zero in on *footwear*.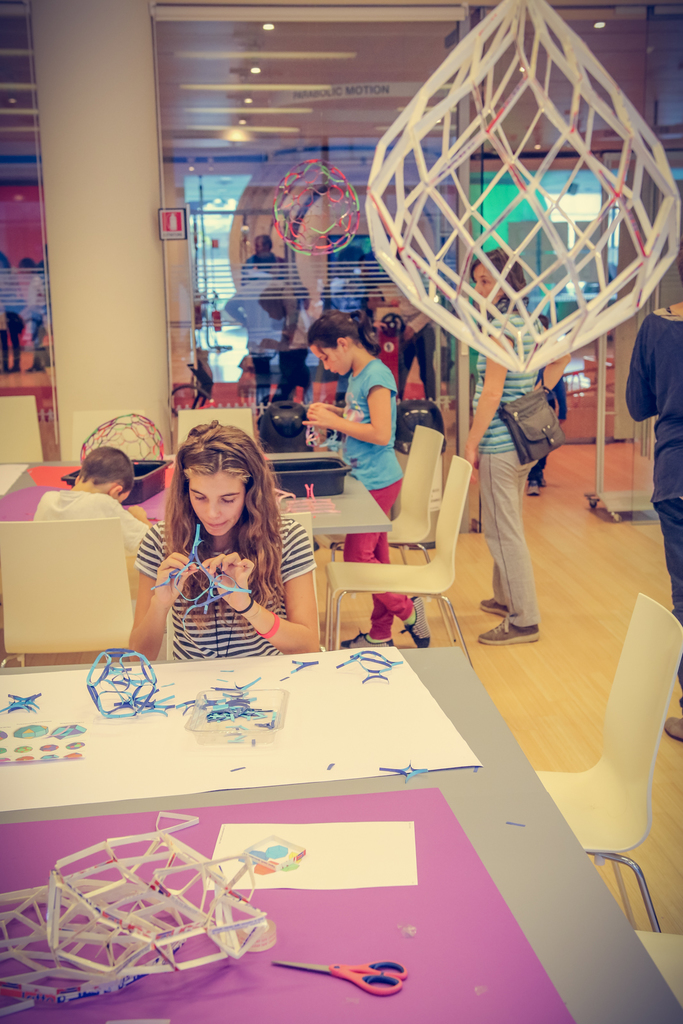
Zeroed in: detection(401, 593, 435, 645).
